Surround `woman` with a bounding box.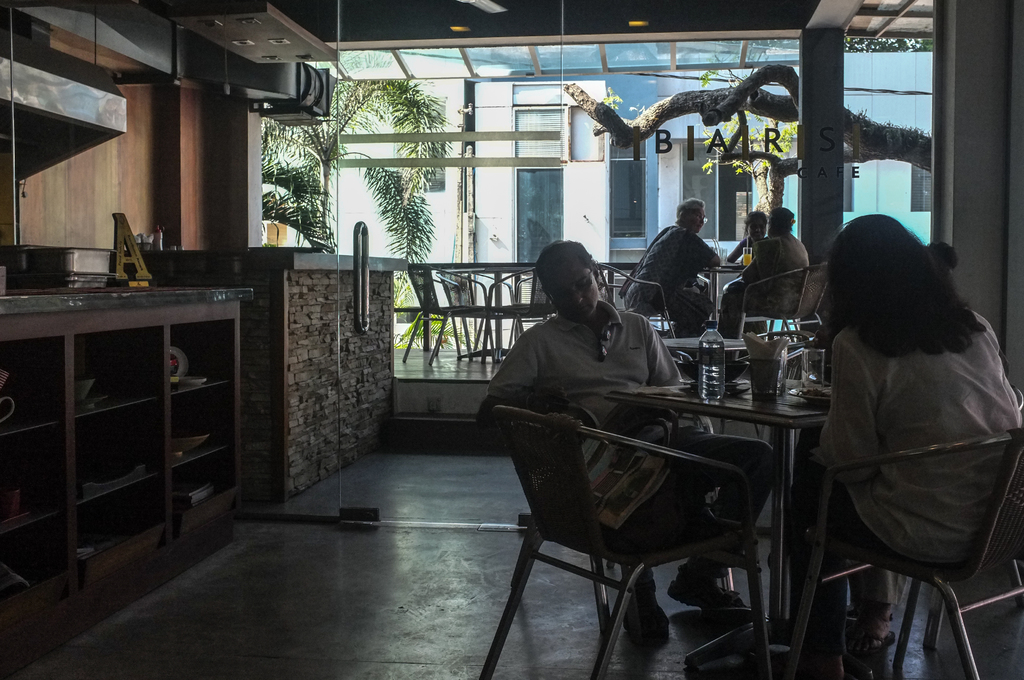
pyautogui.locateOnScreen(737, 206, 810, 323).
